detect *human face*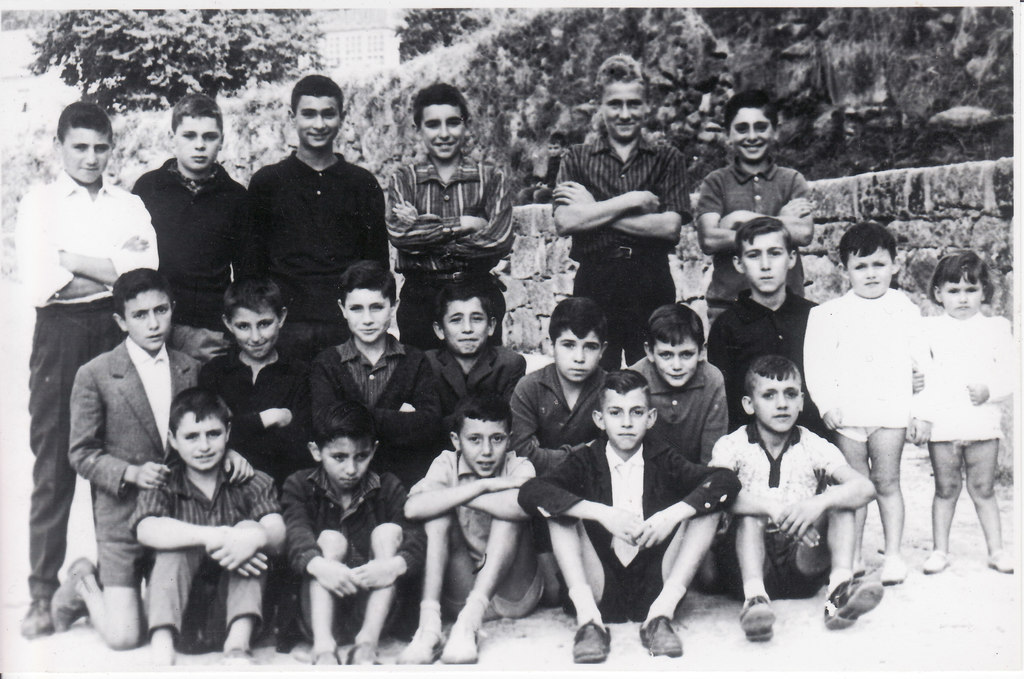
locate(650, 339, 700, 389)
